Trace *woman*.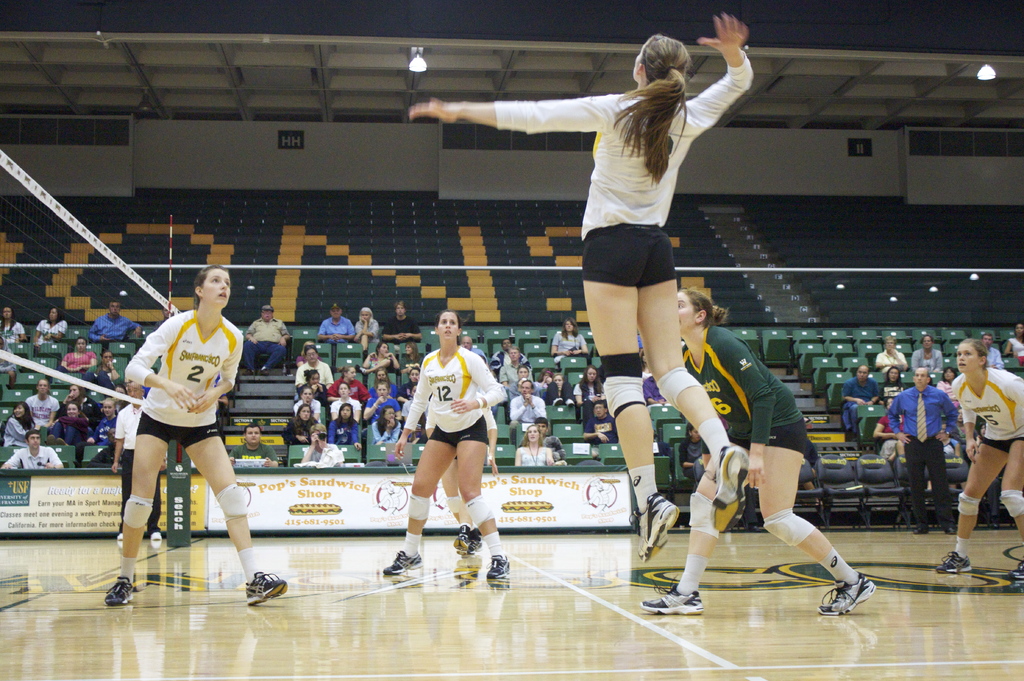
Traced to 548,374,576,409.
